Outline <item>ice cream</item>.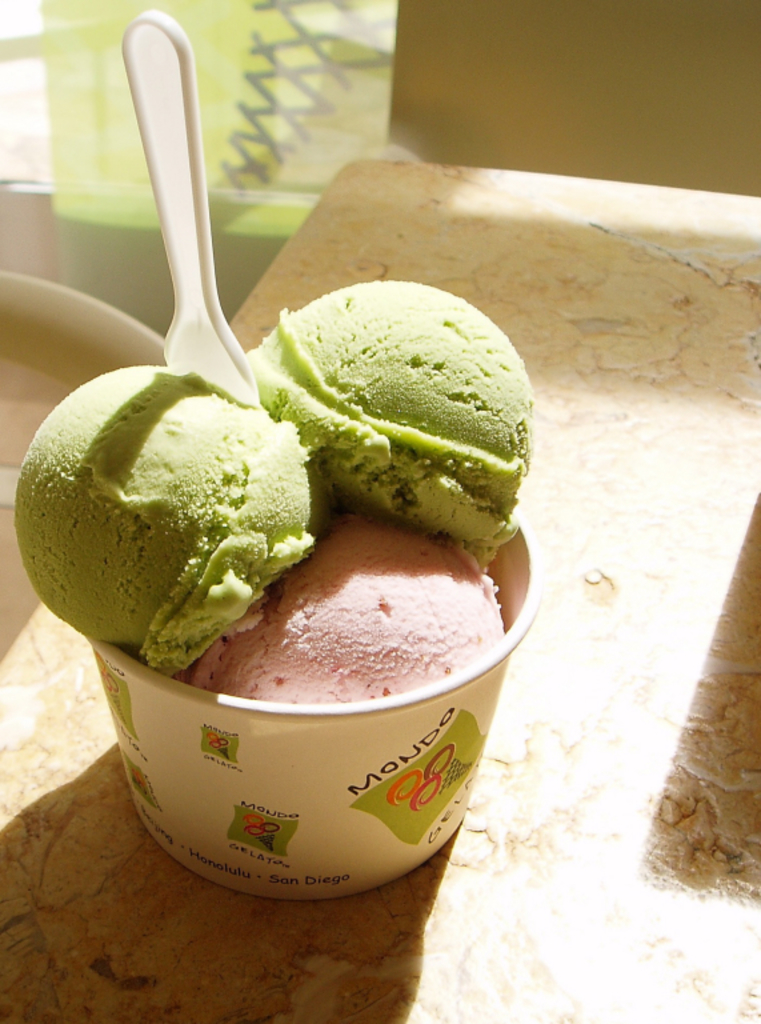
Outline: 12:368:312:664.
